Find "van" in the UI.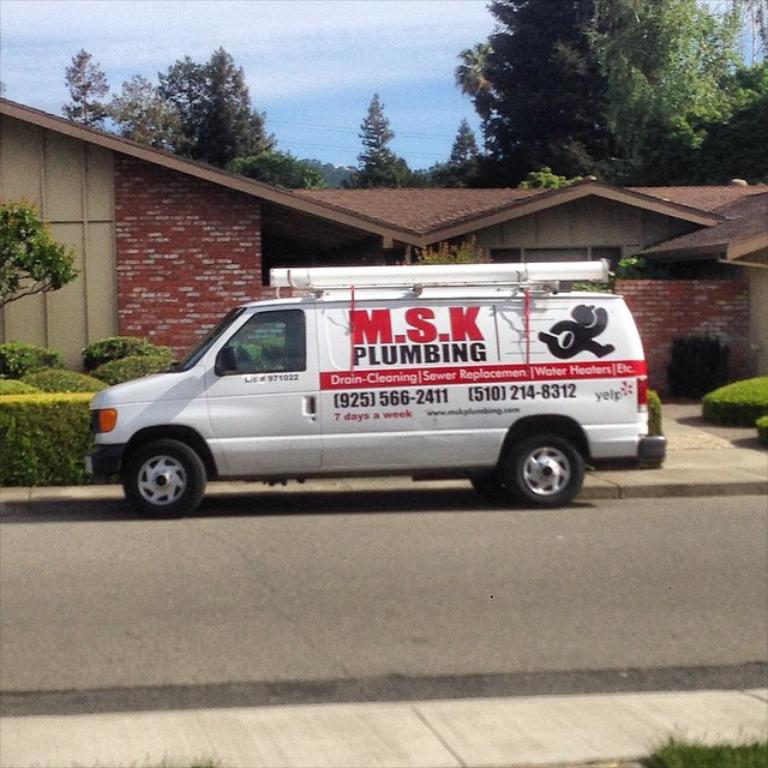
UI element at <box>67,256,665,521</box>.
